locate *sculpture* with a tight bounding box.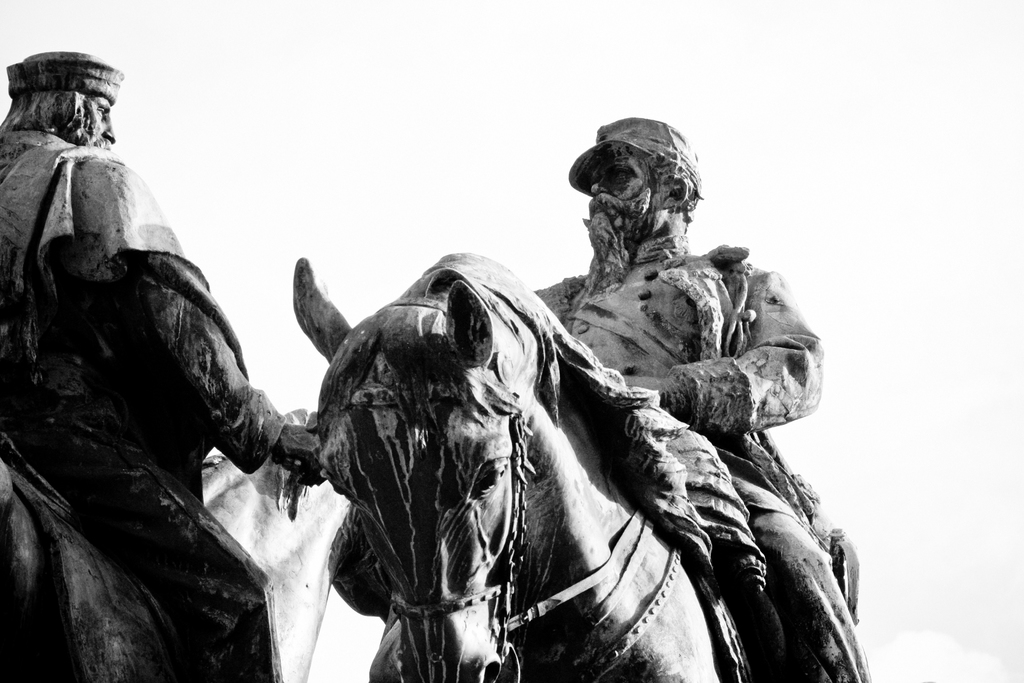
bbox(272, 108, 868, 682).
